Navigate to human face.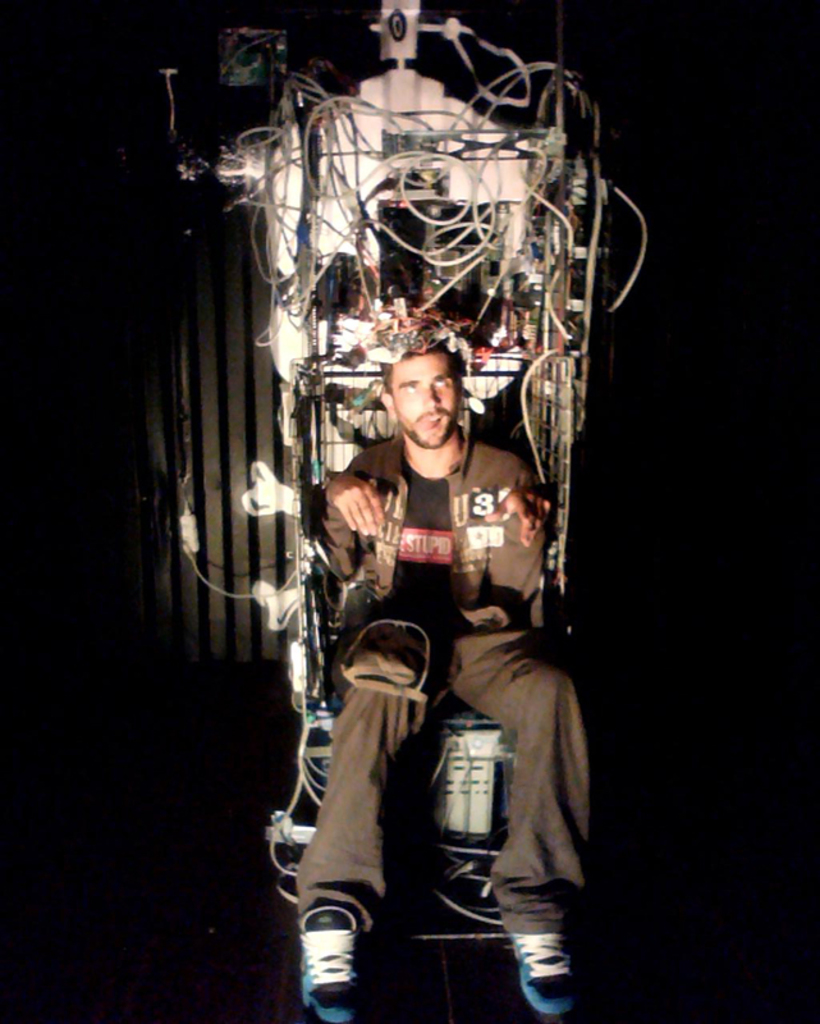
Navigation target: [397, 353, 457, 449].
